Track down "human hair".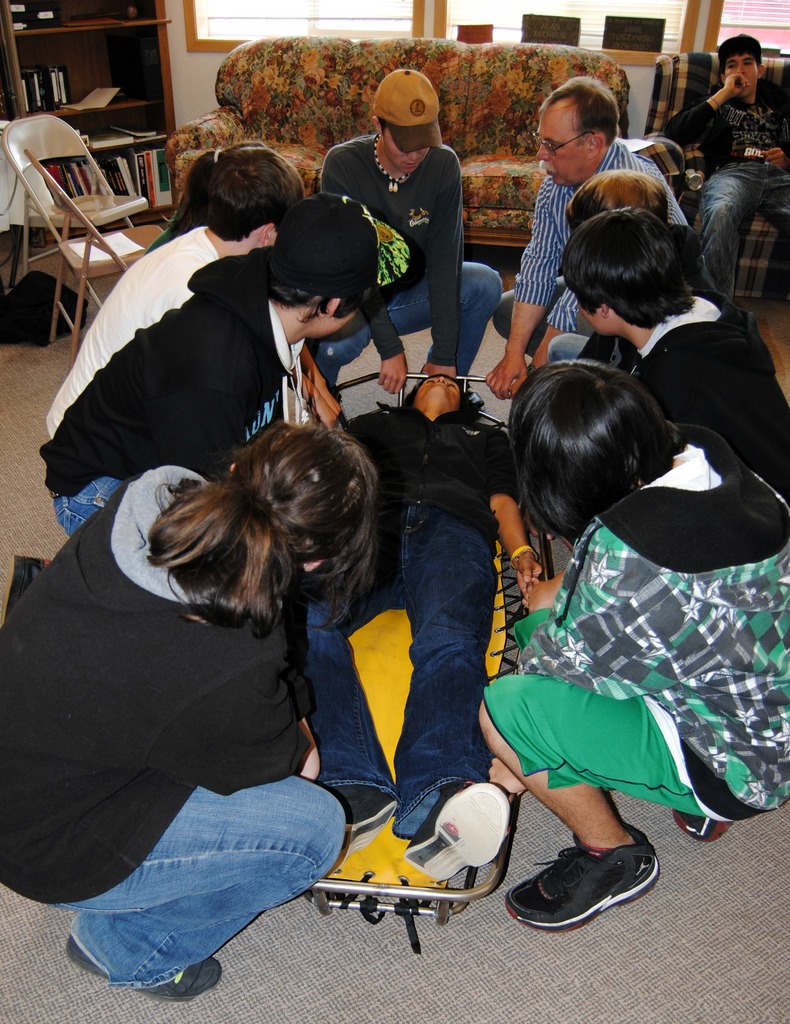
Tracked to bbox=(536, 70, 622, 147).
